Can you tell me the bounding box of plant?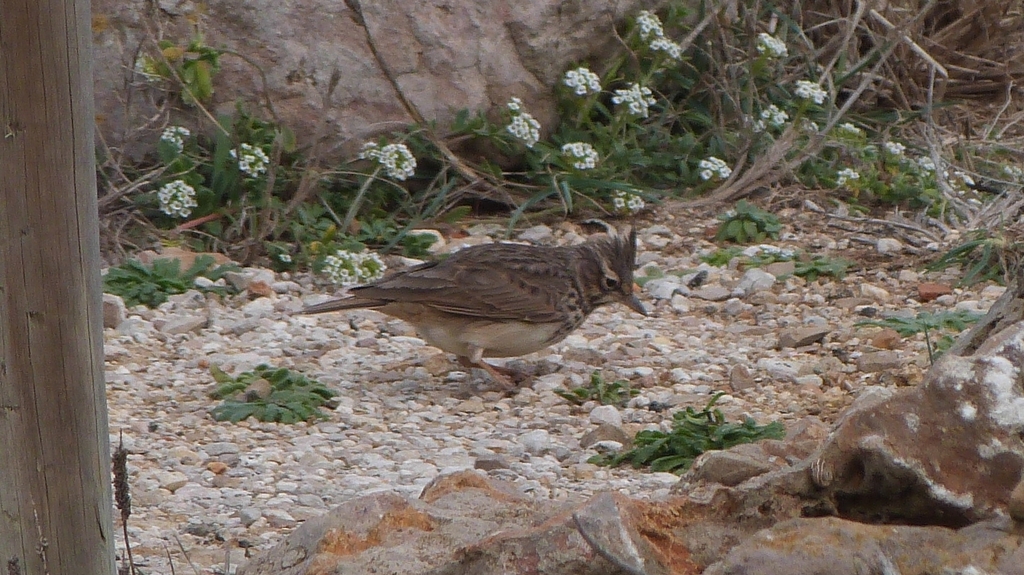
bbox(112, 423, 140, 574).
